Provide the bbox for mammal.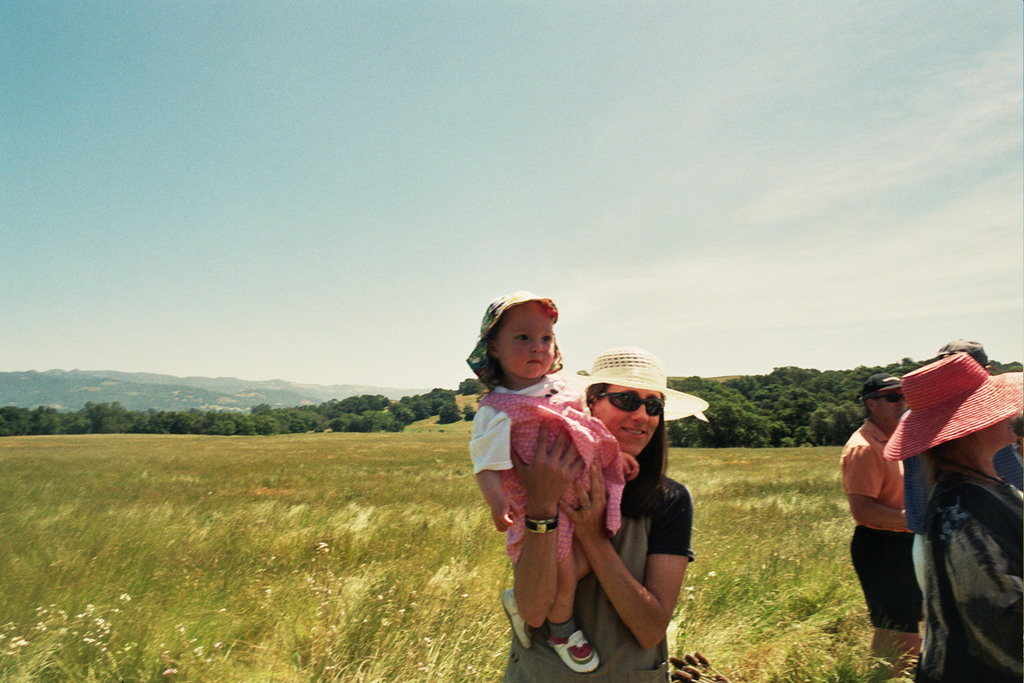
locate(938, 340, 1023, 484).
